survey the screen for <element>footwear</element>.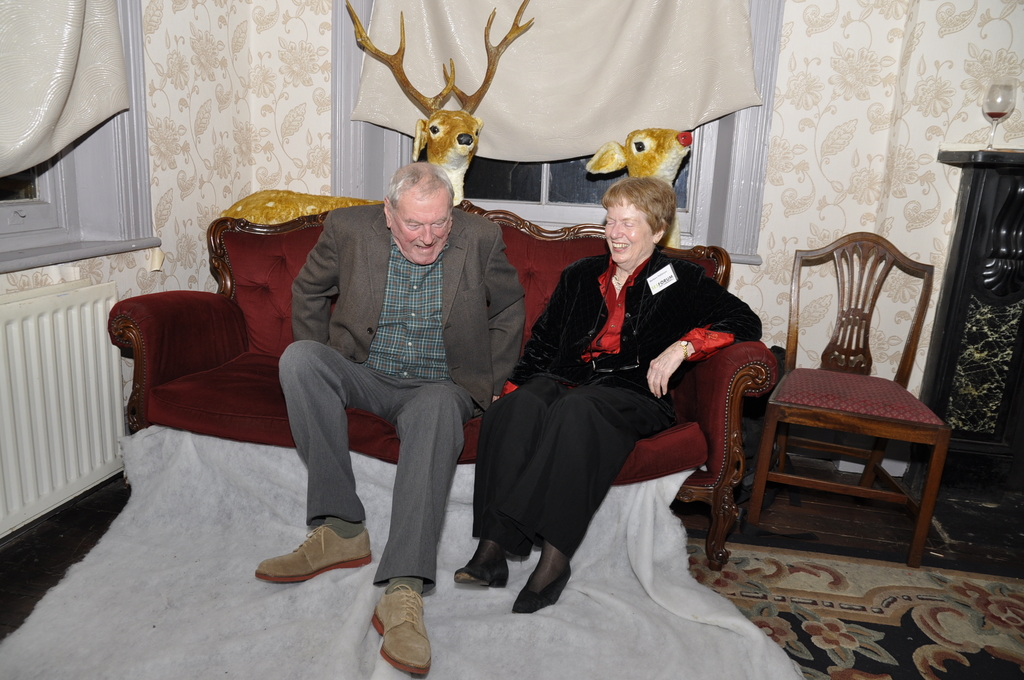
Survey found: bbox=(508, 549, 569, 617).
